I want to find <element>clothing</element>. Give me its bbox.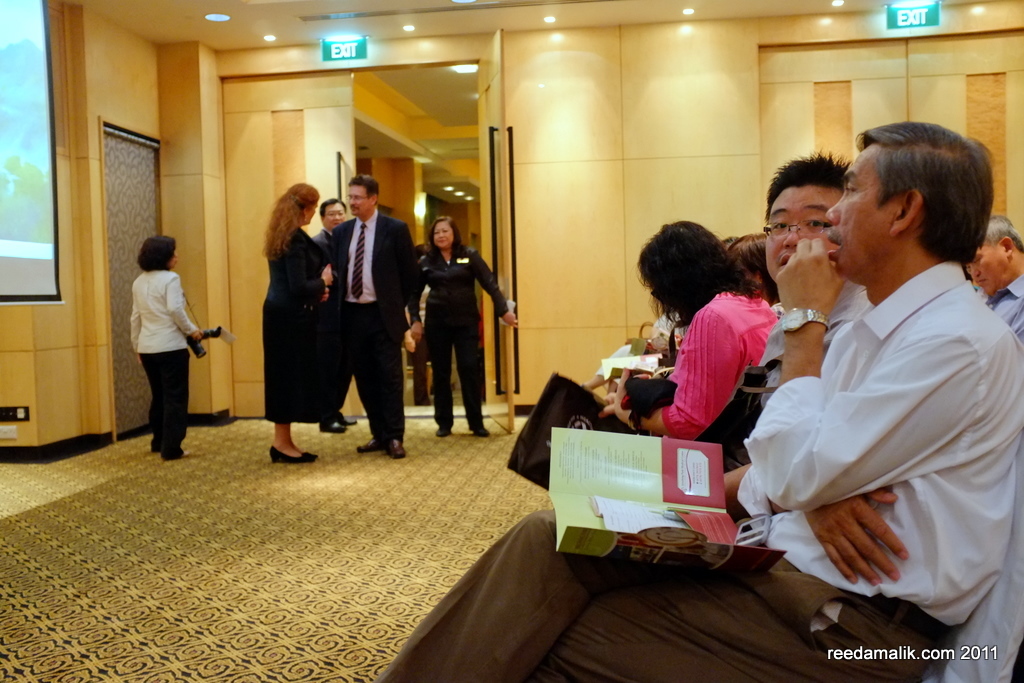
box=[128, 270, 204, 458].
